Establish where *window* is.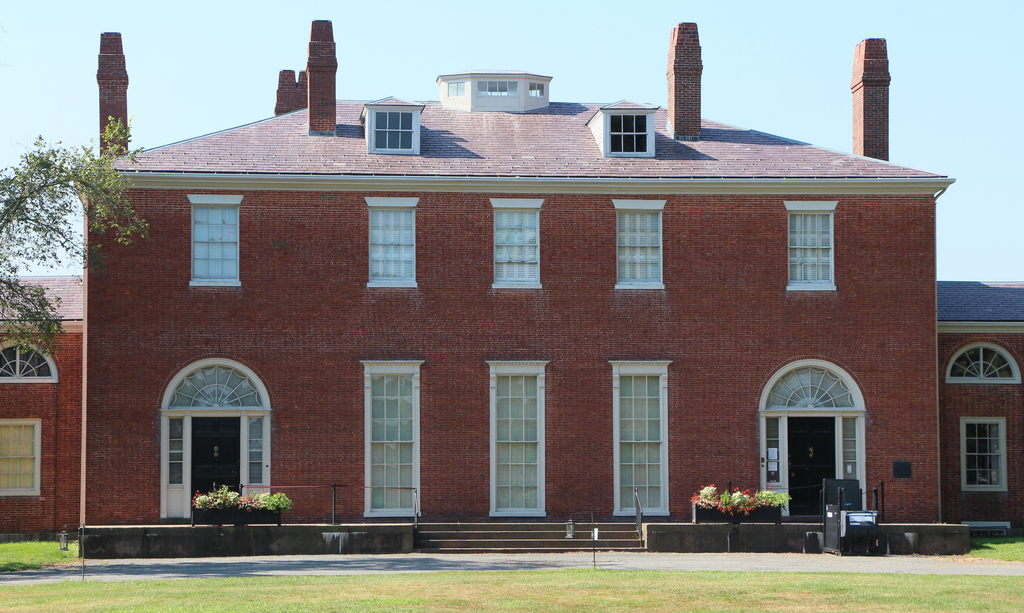
Established at <box>610,196,669,288</box>.
